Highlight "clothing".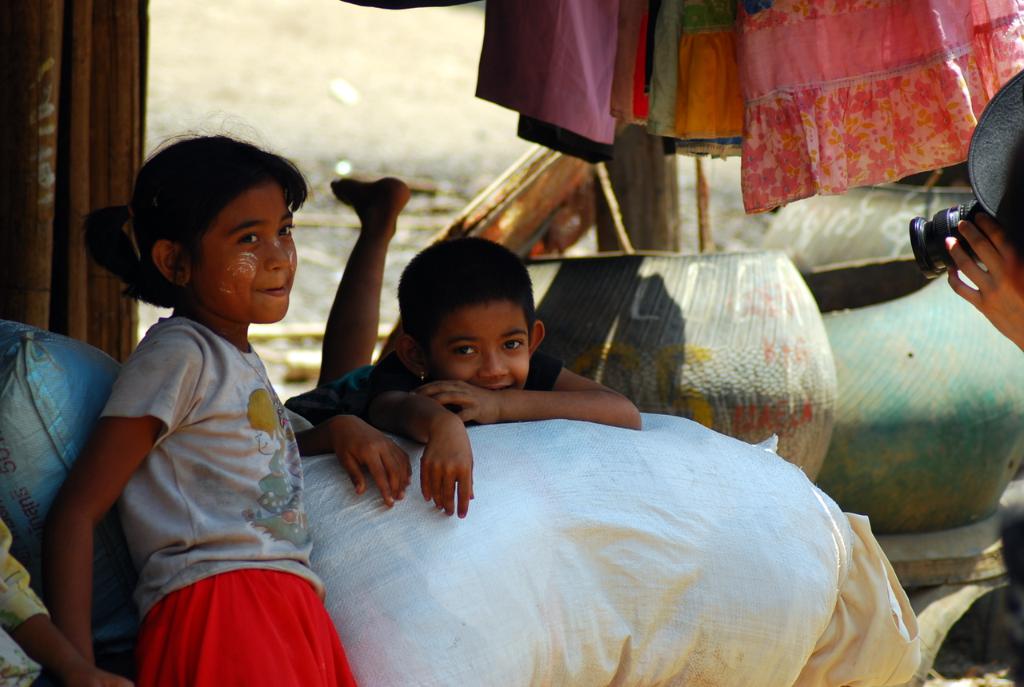
Highlighted region: <bbox>95, 312, 368, 686</bbox>.
